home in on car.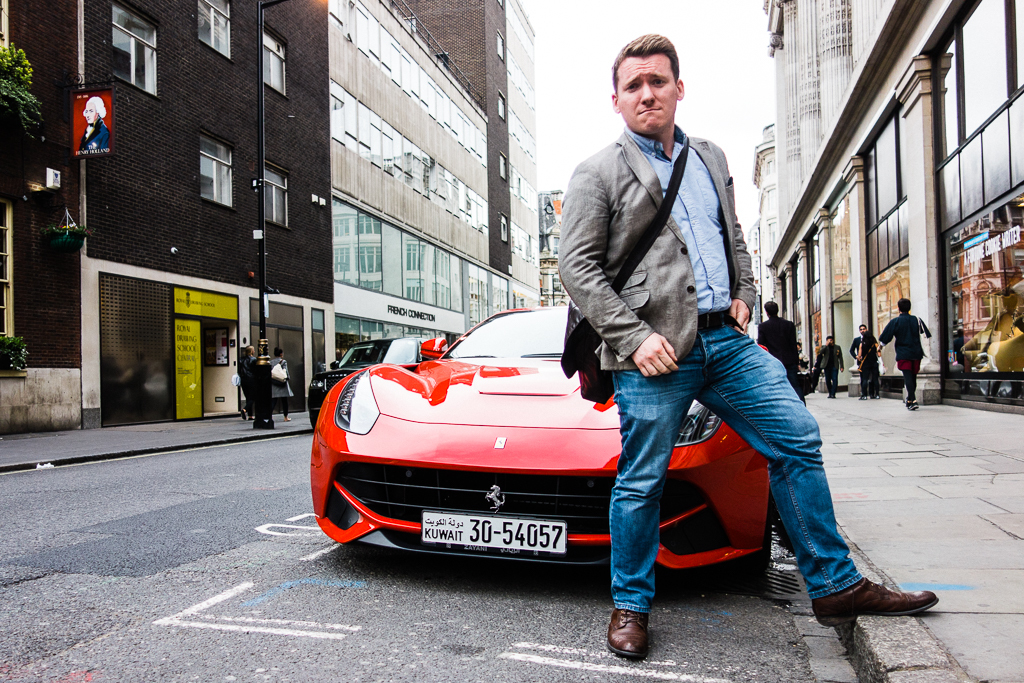
Homed in at [left=307, top=337, right=440, bottom=421].
